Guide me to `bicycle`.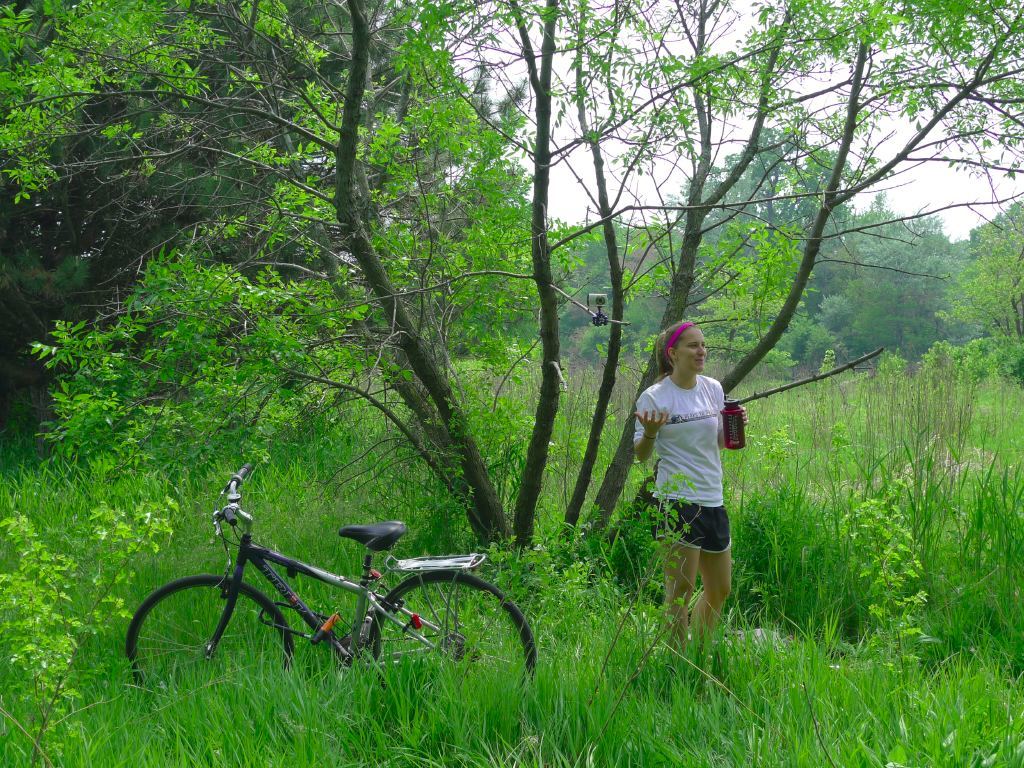
Guidance: <region>120, 459, 547, 704</region>.
